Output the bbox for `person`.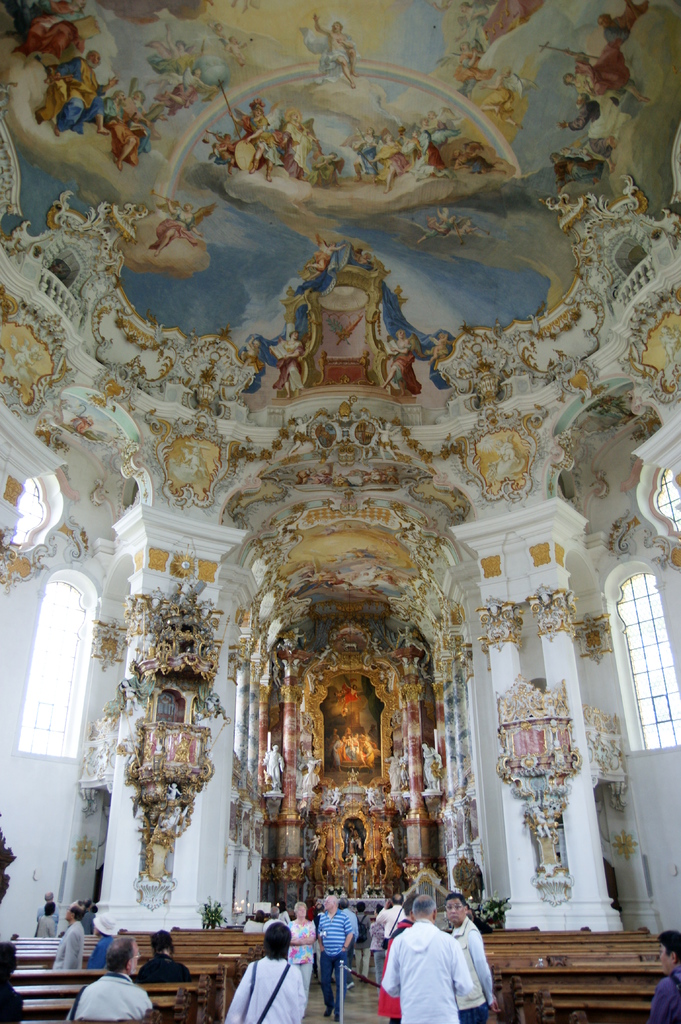
[40, 893, 49, 928].
